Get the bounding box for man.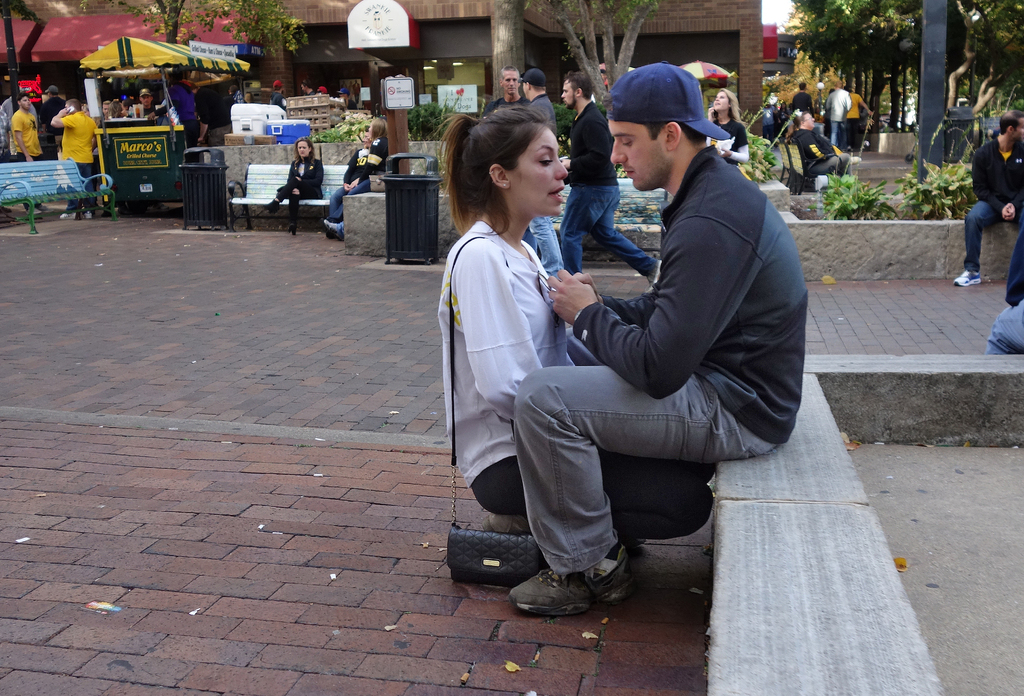
(x1=10, y1=92, x2=54, y2=214).
